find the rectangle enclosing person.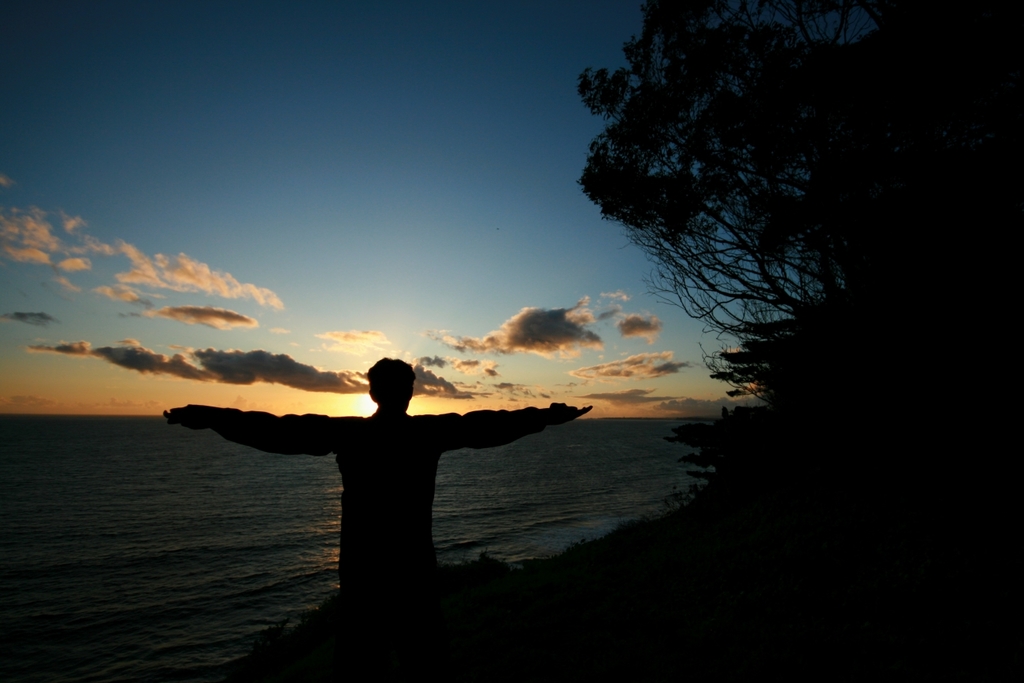
162,354,598,592.
